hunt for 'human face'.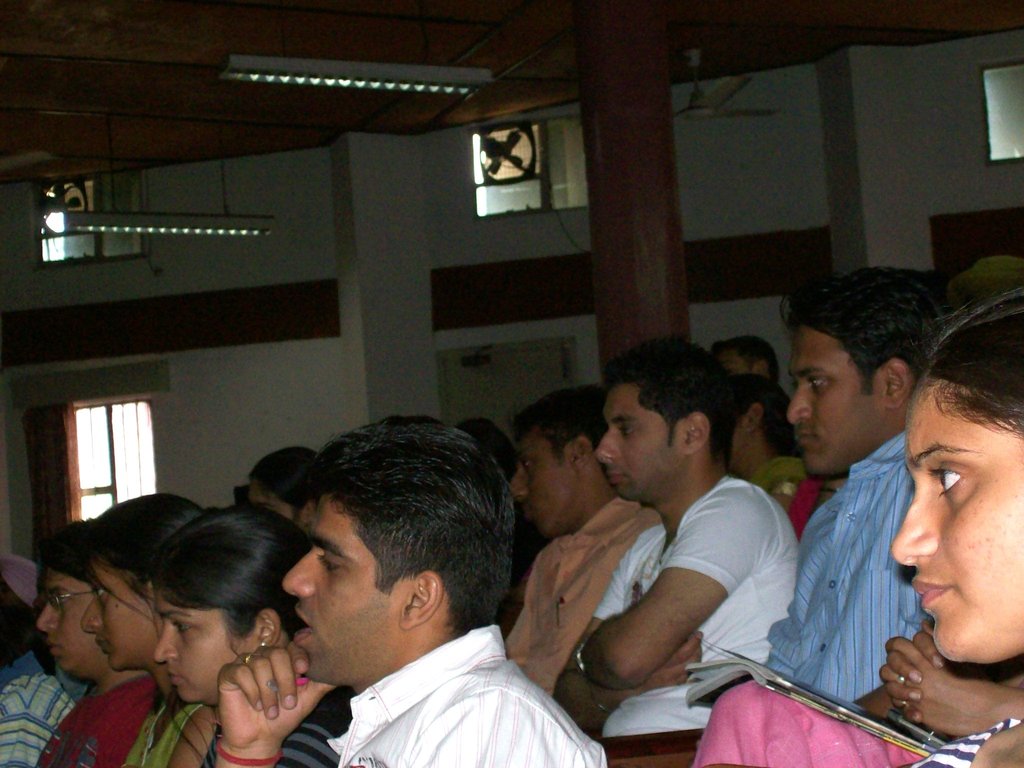
Hunted down at (x1=149, y1=583, x2=257, y2=705).
